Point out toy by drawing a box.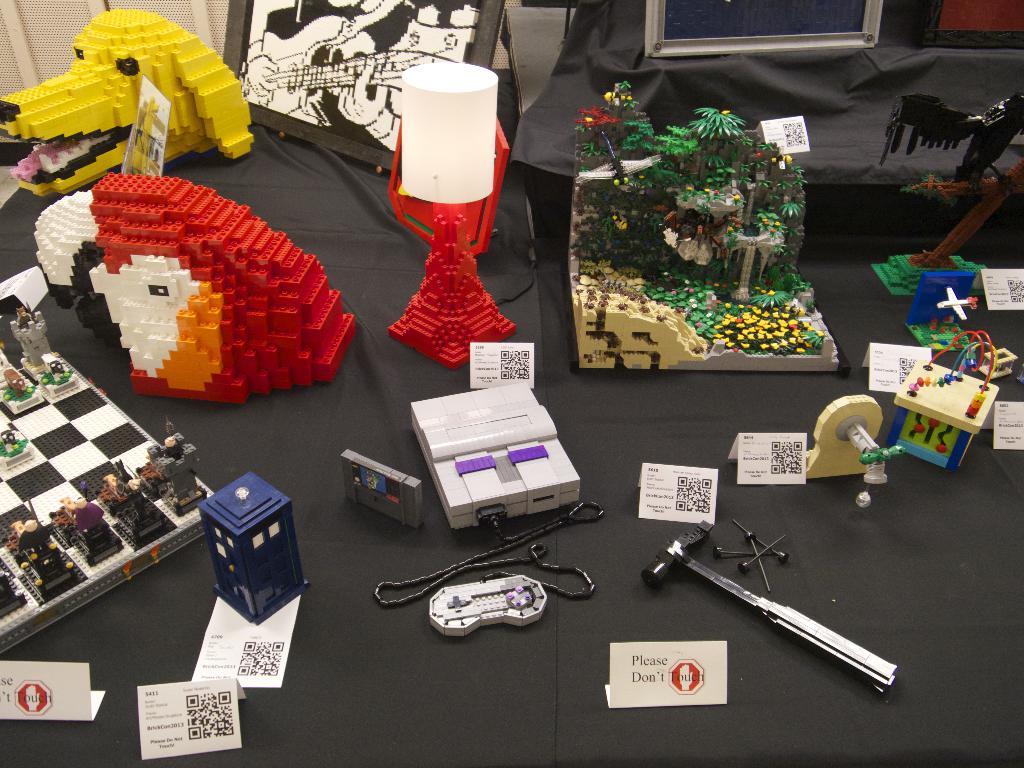
<box>145,416,202,516</box>.
